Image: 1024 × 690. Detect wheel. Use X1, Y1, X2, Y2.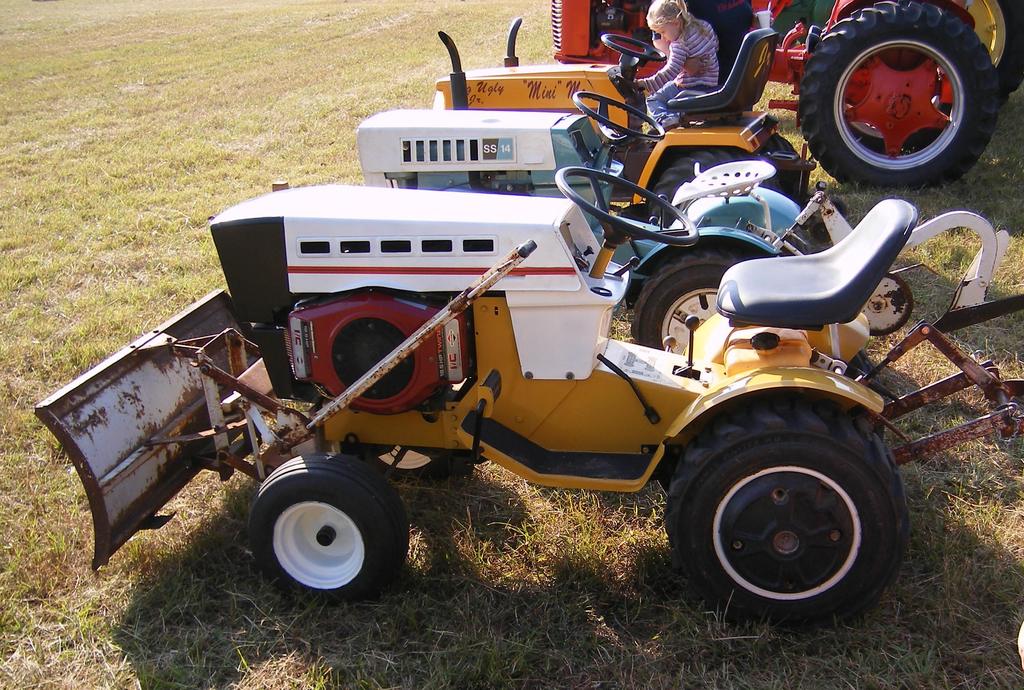
948, 0, 1023, 114.
